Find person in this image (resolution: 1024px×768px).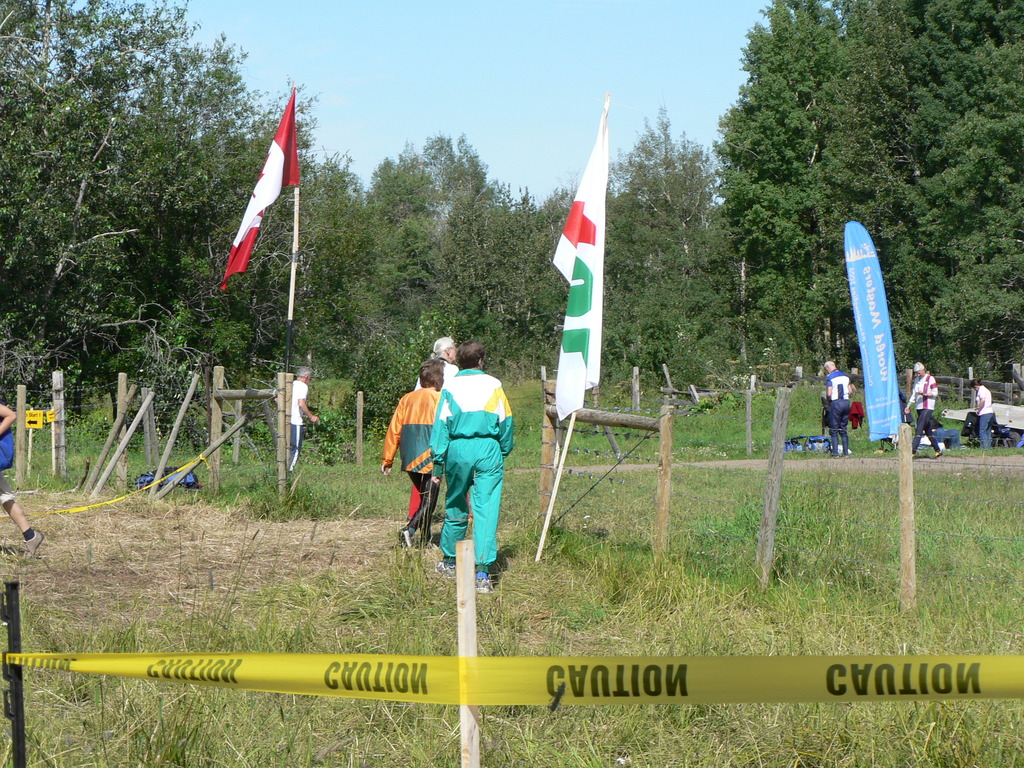
[426,340,513,596].
